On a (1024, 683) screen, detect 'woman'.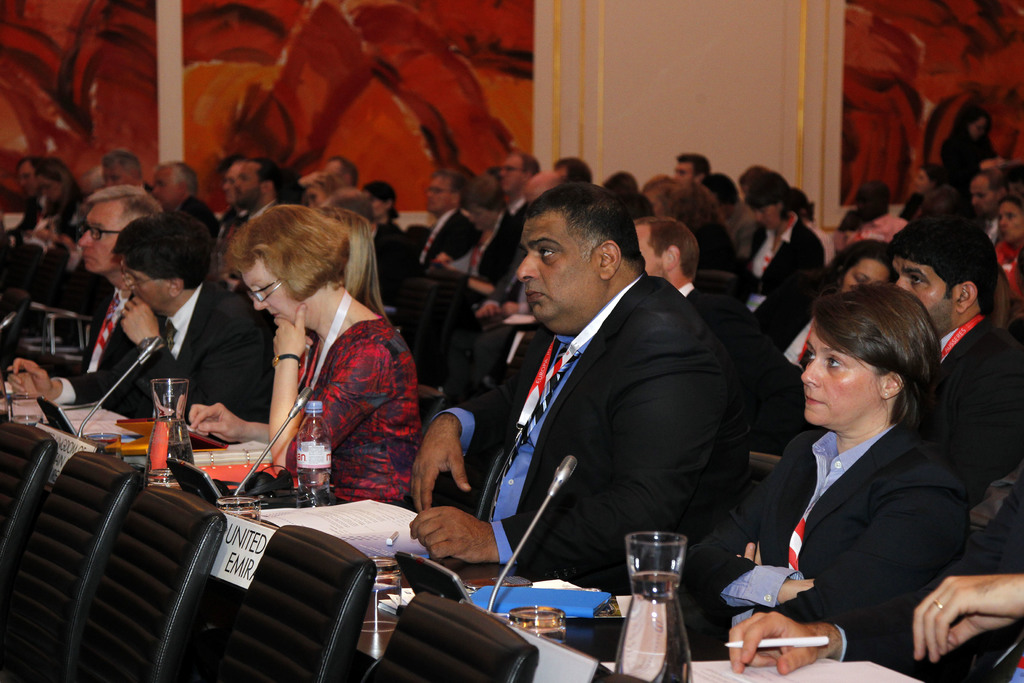
(x1=753, y1=239, x2=894, y2=447).
